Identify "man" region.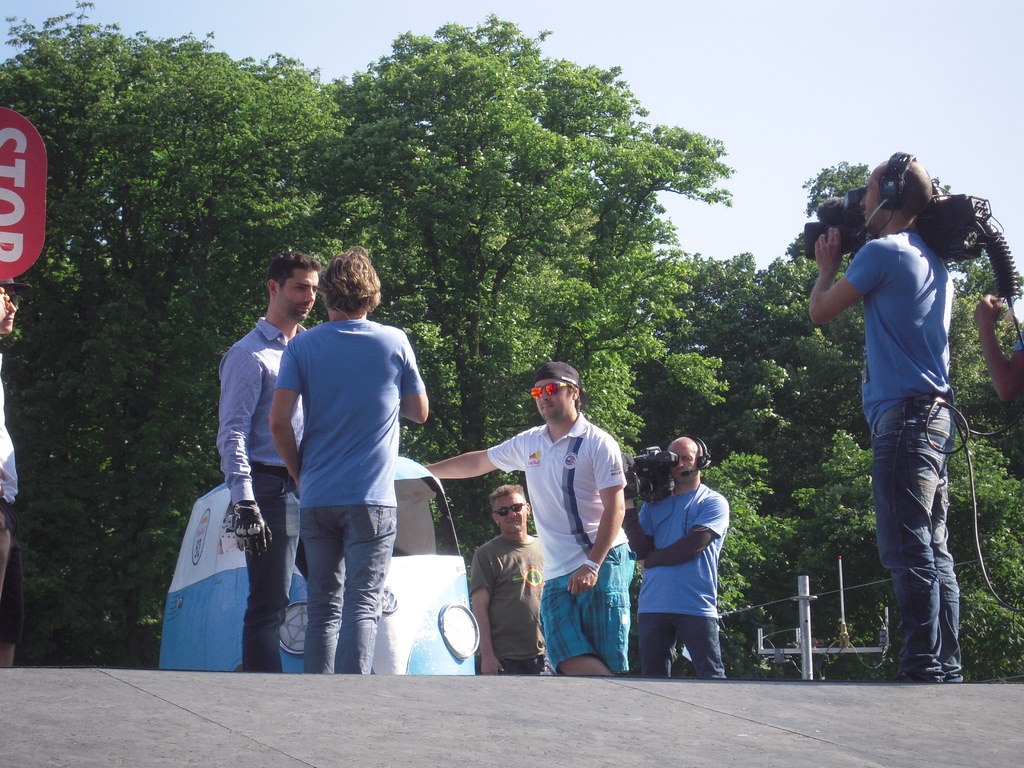
Region: 804:151:982:688.
